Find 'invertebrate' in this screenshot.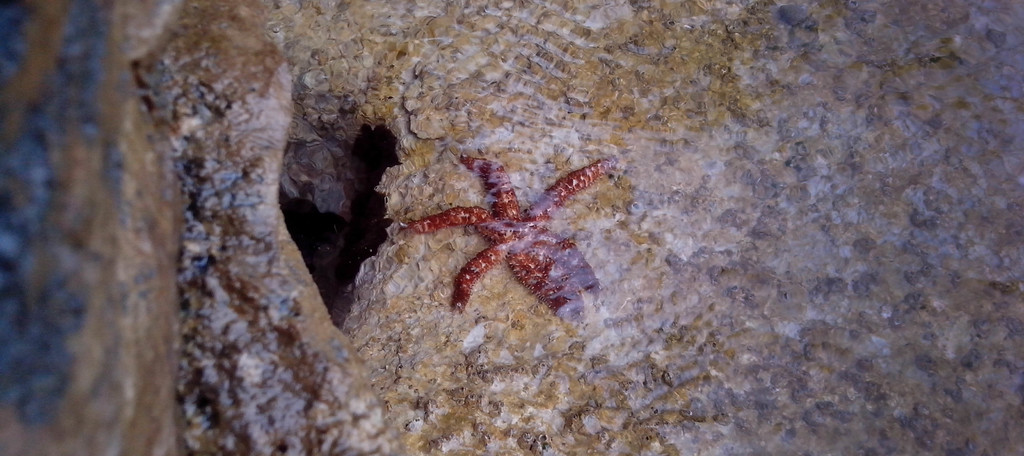
The bounding box for 'invertebrate' is [410, 149, 625, 304].
